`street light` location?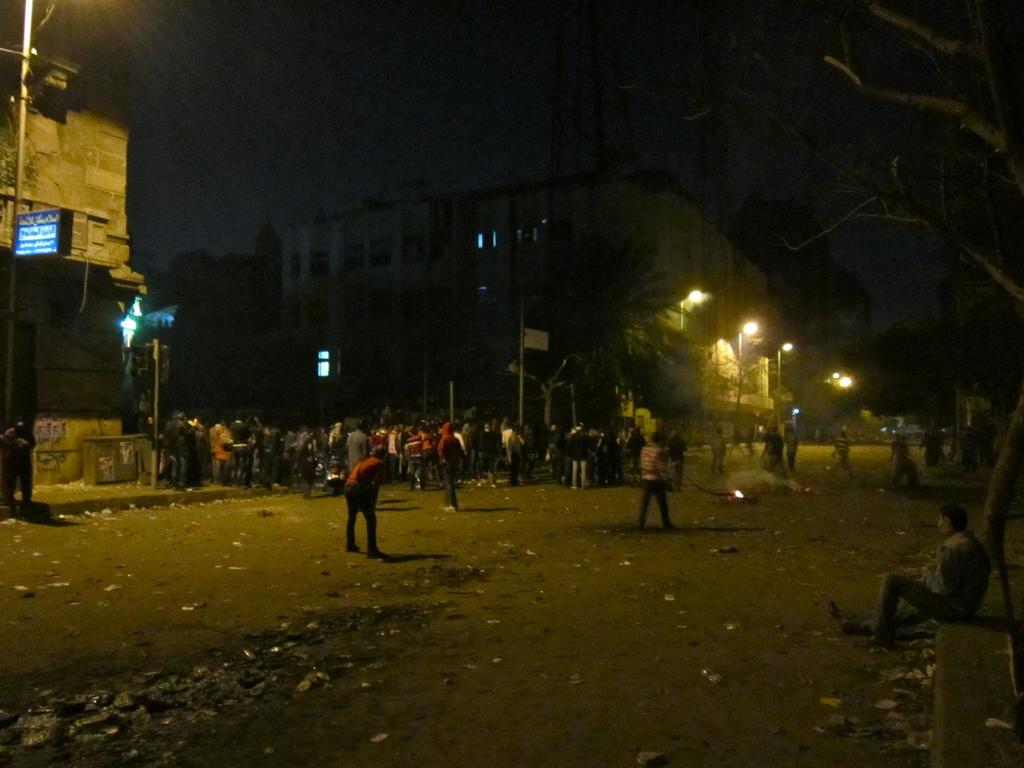
BBox(735, 319, 758, 439)
